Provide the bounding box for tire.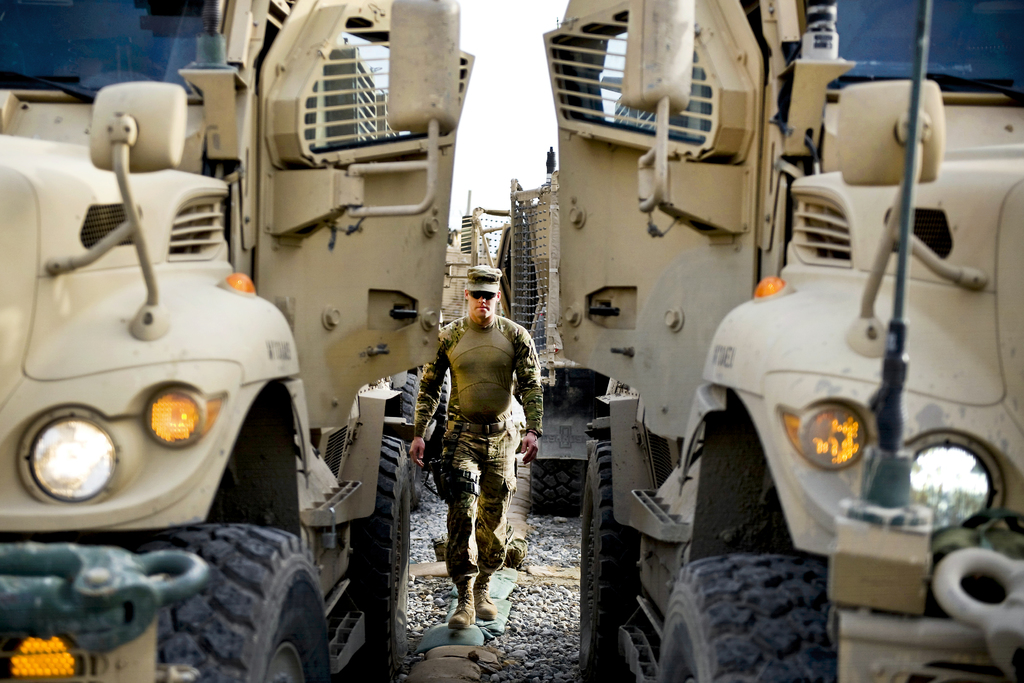
(left=582, top=441, right=643, bottom=680).
